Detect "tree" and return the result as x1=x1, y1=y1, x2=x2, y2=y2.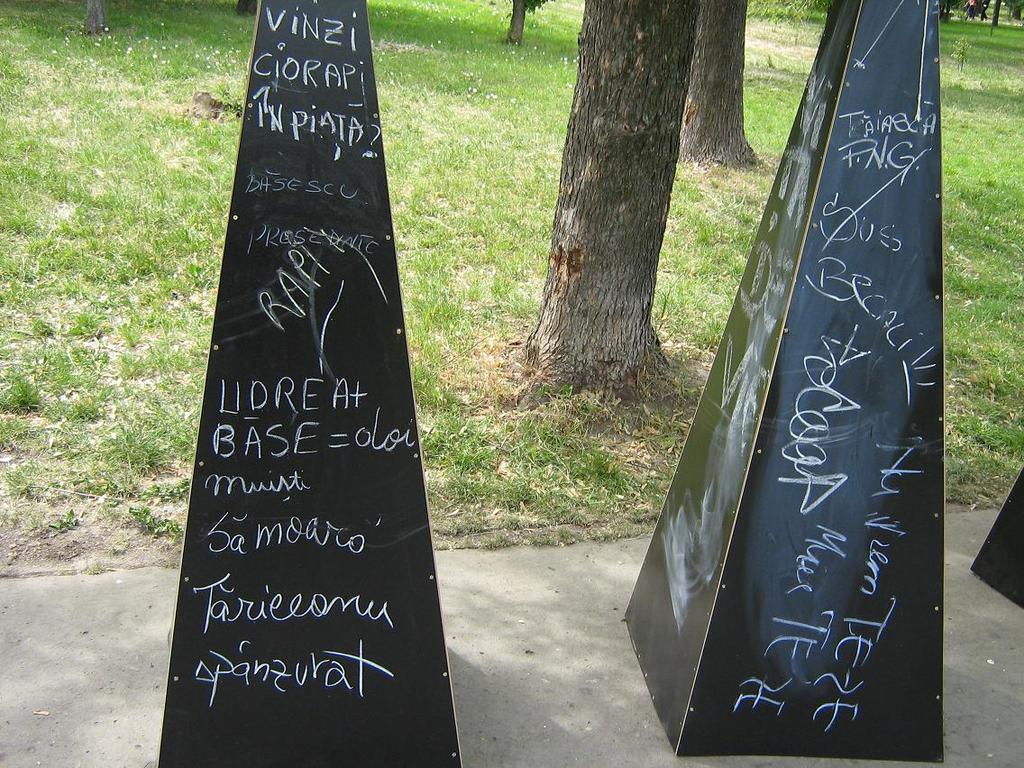
x1=78, y1=0, x2=107, y2=40.
